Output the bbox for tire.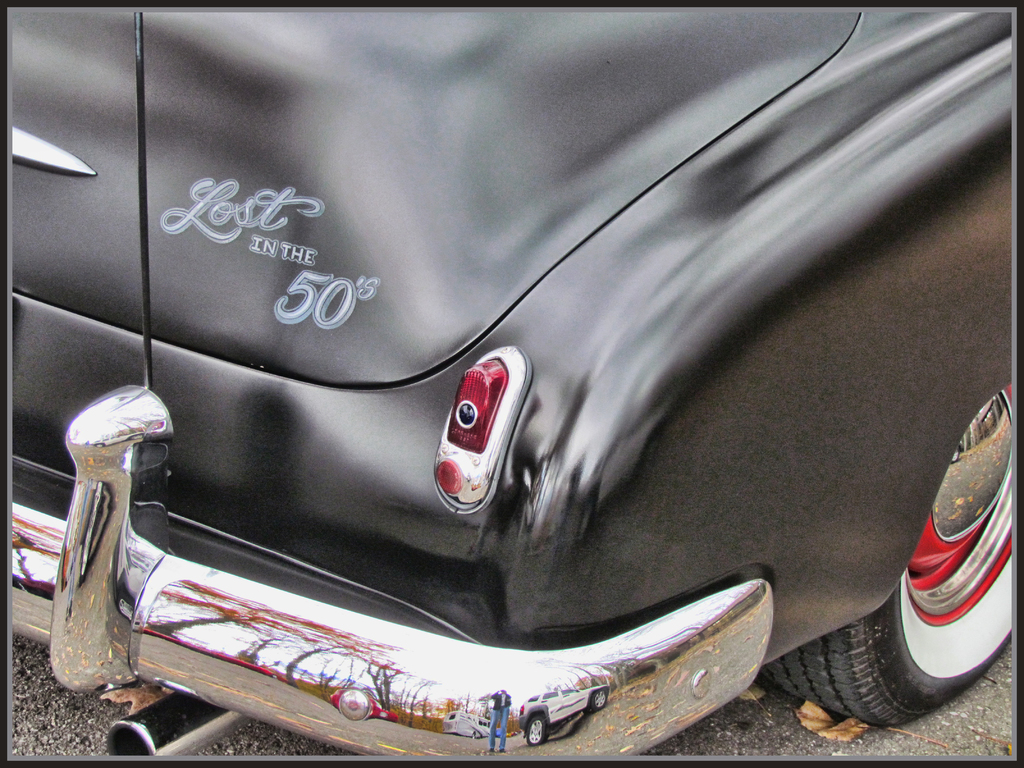
{"left": 765, "top": 390, "right": 1018, "bottom": 725}.
